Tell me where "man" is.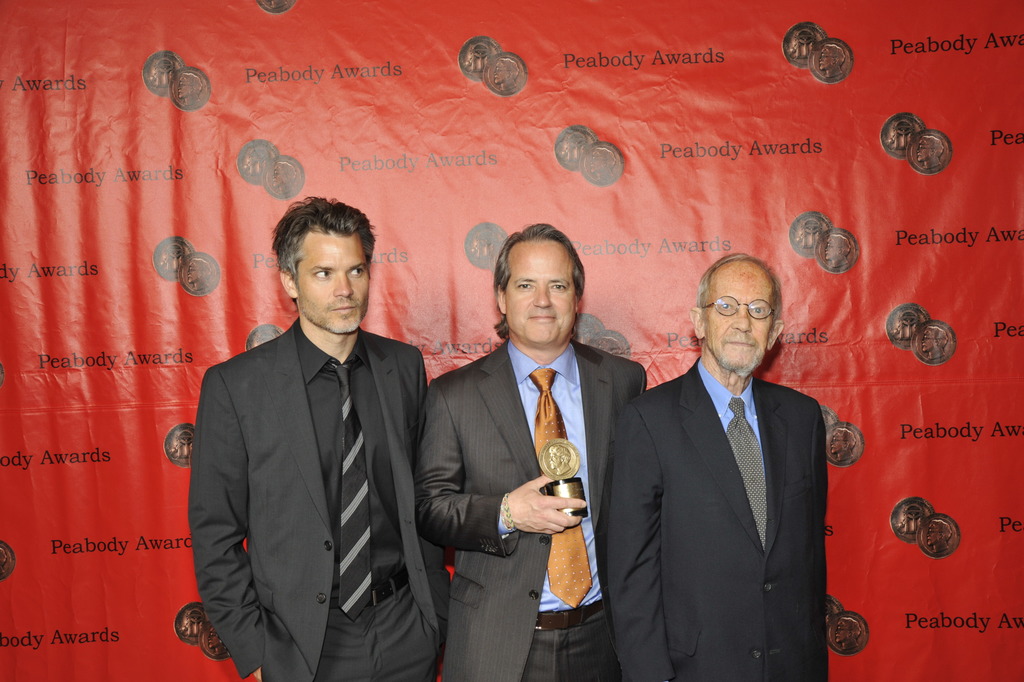
"man" is at bbox=(415, 223, 647, 681).
